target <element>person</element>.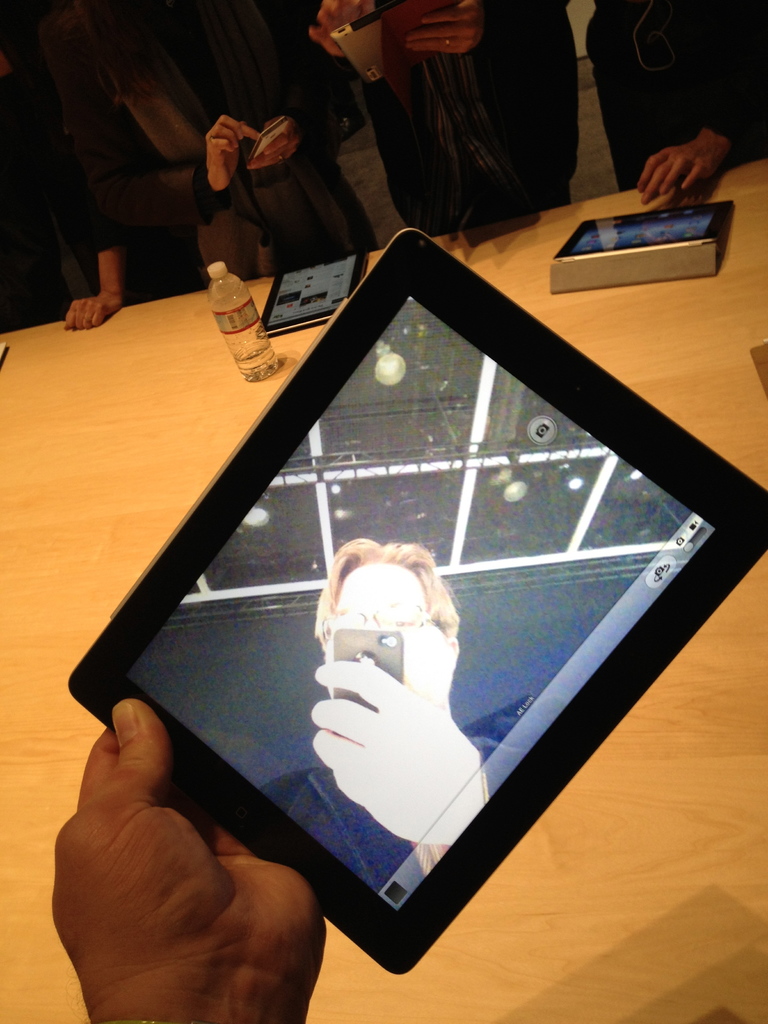
Target region: bbox=[49, 696, 338, 1023].
